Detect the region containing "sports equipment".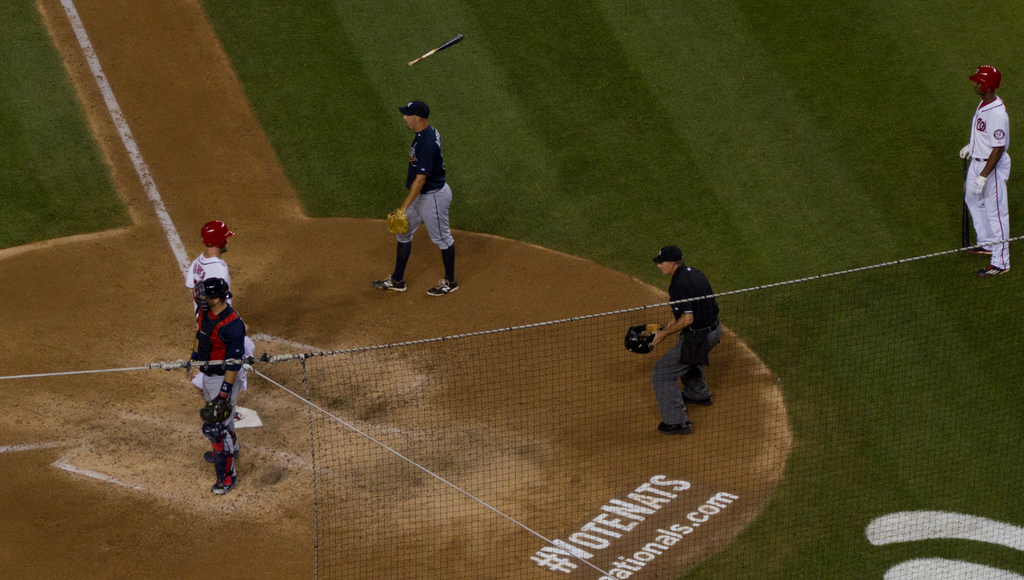
box=[172, 236, 1023, 579].
